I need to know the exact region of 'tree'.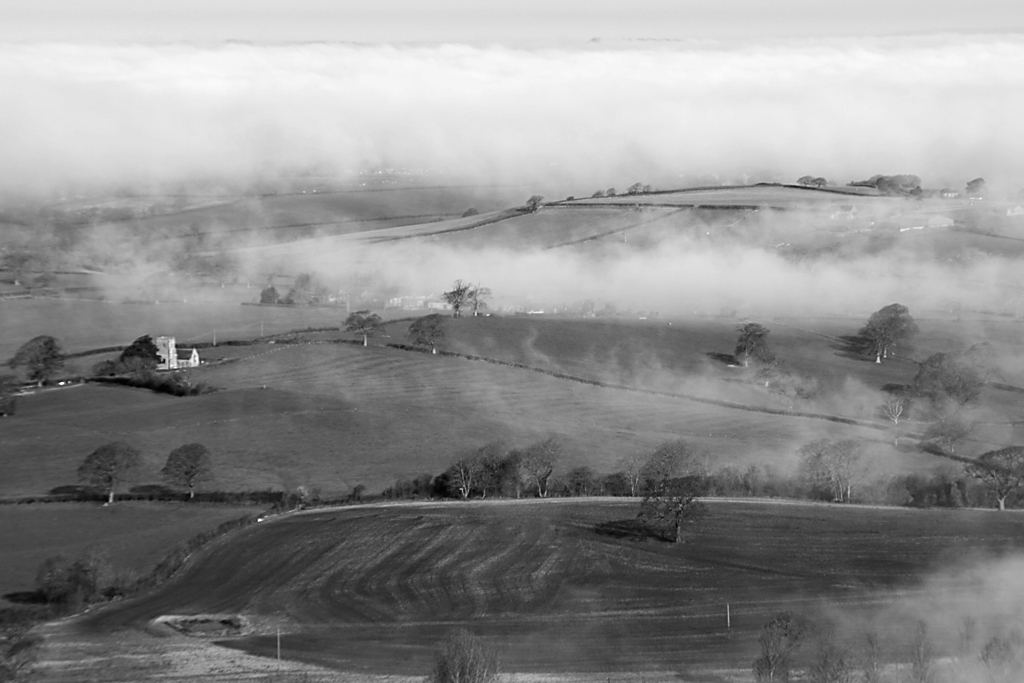
Region: BBox(902, 621, 936, 682).
